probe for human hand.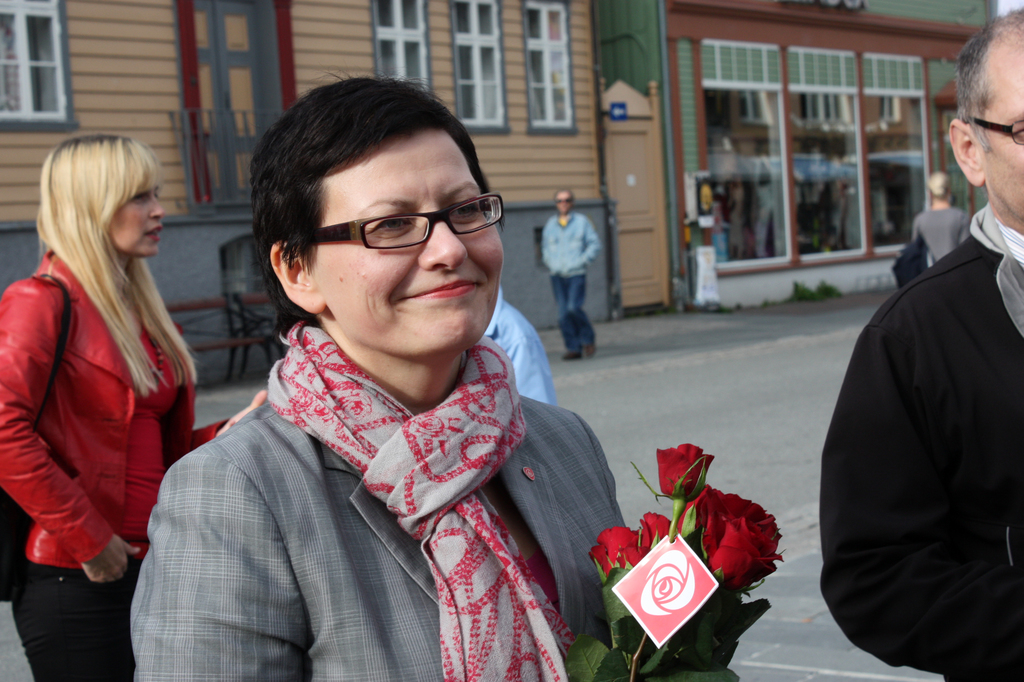
Probe result: region(82, 535, 139, 583).
